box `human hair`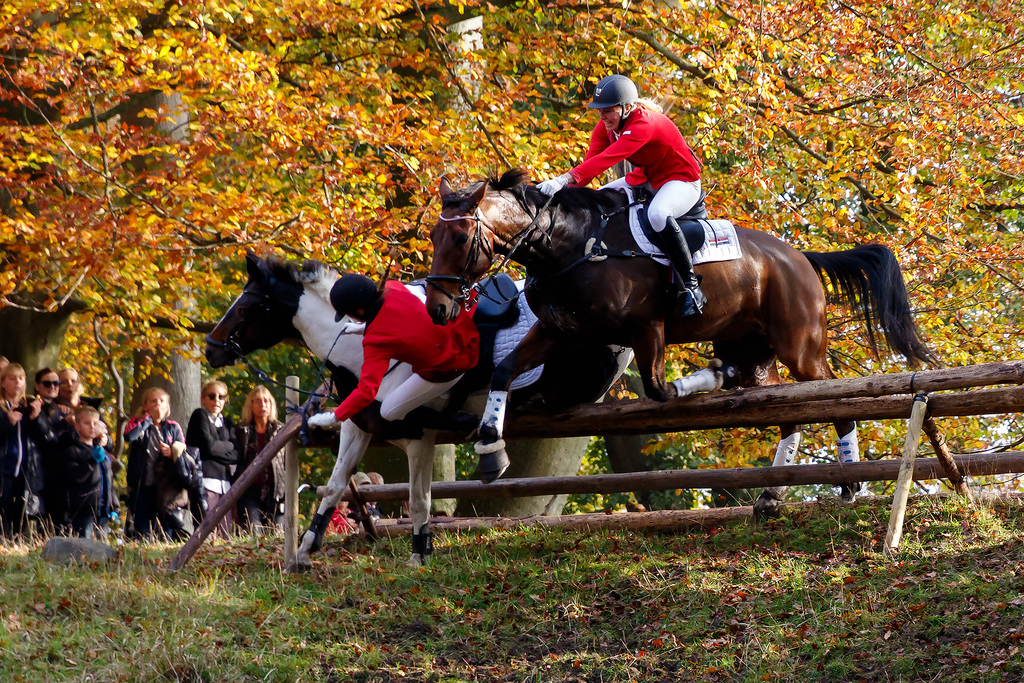
BBox(197, 377, 228, 399)
